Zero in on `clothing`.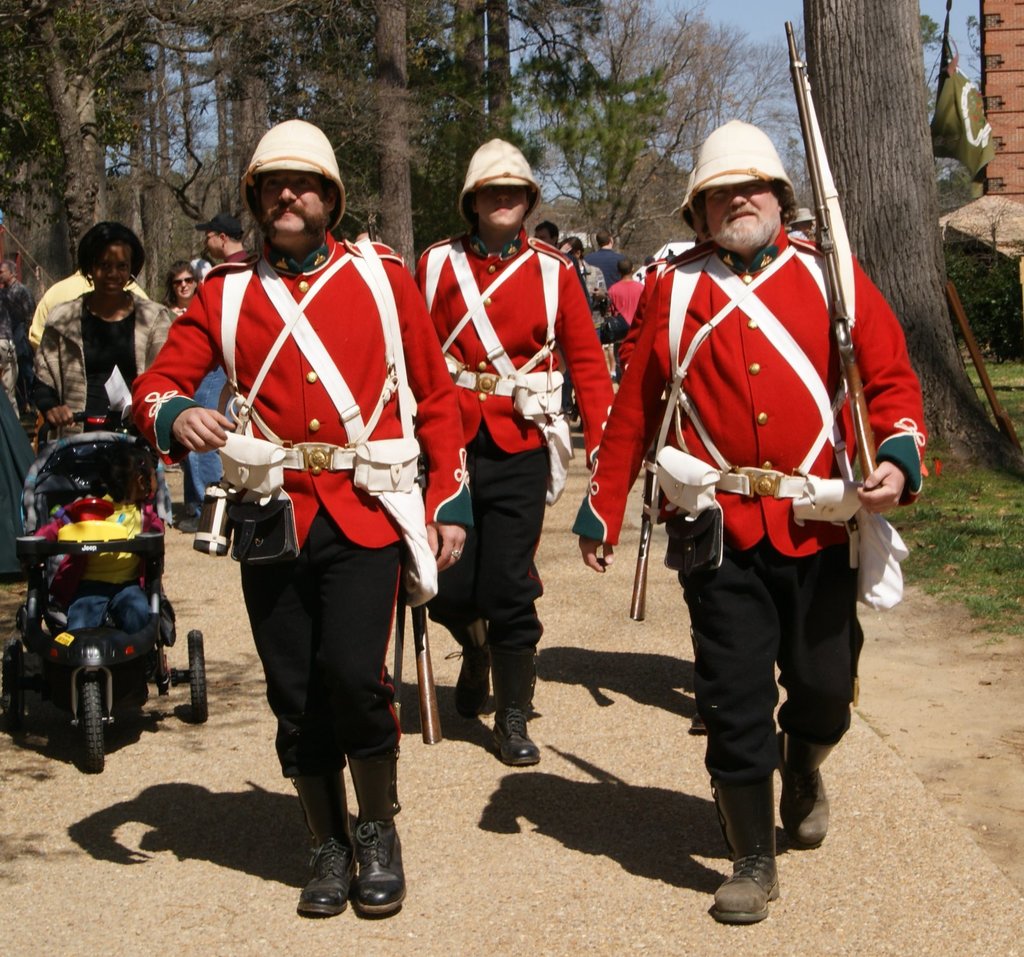
Zeroed in: bbox=[417, 221, 600, 734].
